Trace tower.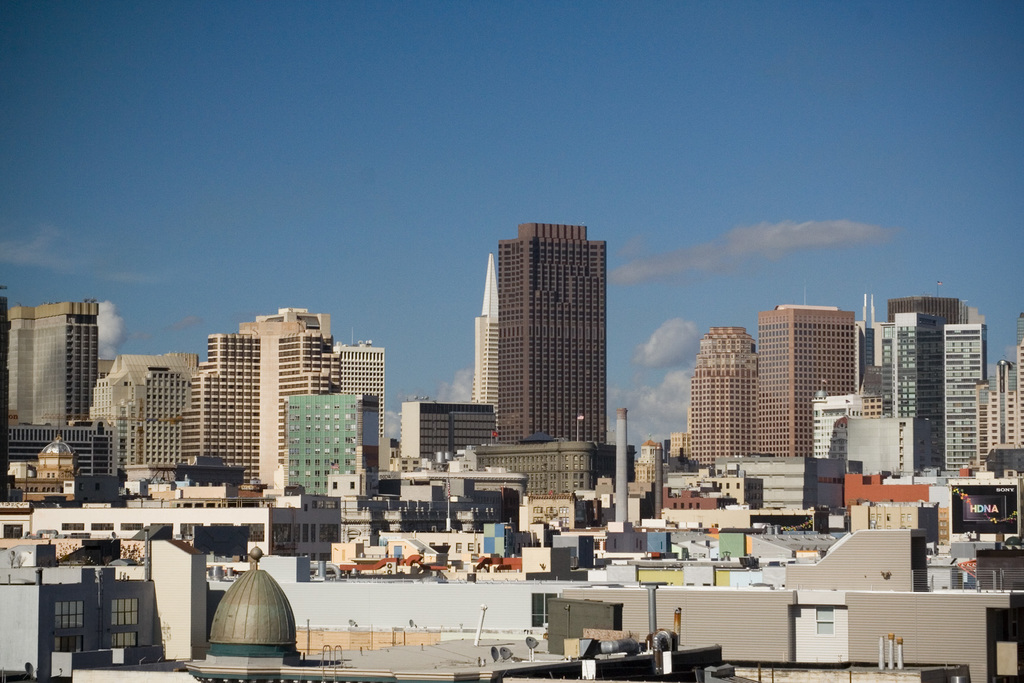
Traced to select_region(493, 222, 609, 443).
